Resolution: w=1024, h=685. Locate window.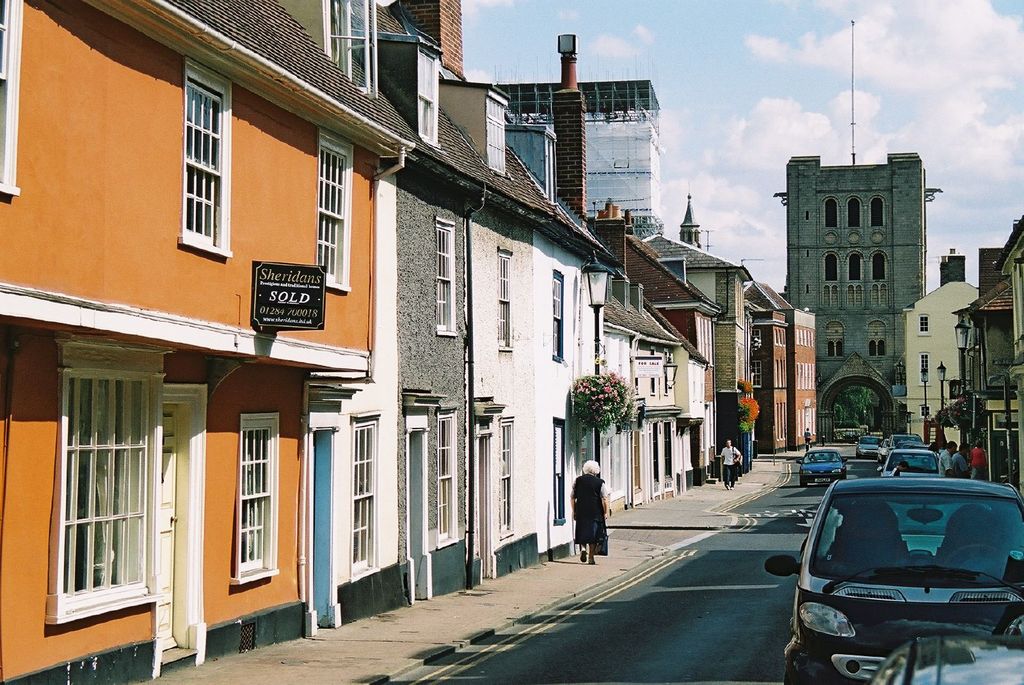
left=351, top=409, right=384, bottom=584.
